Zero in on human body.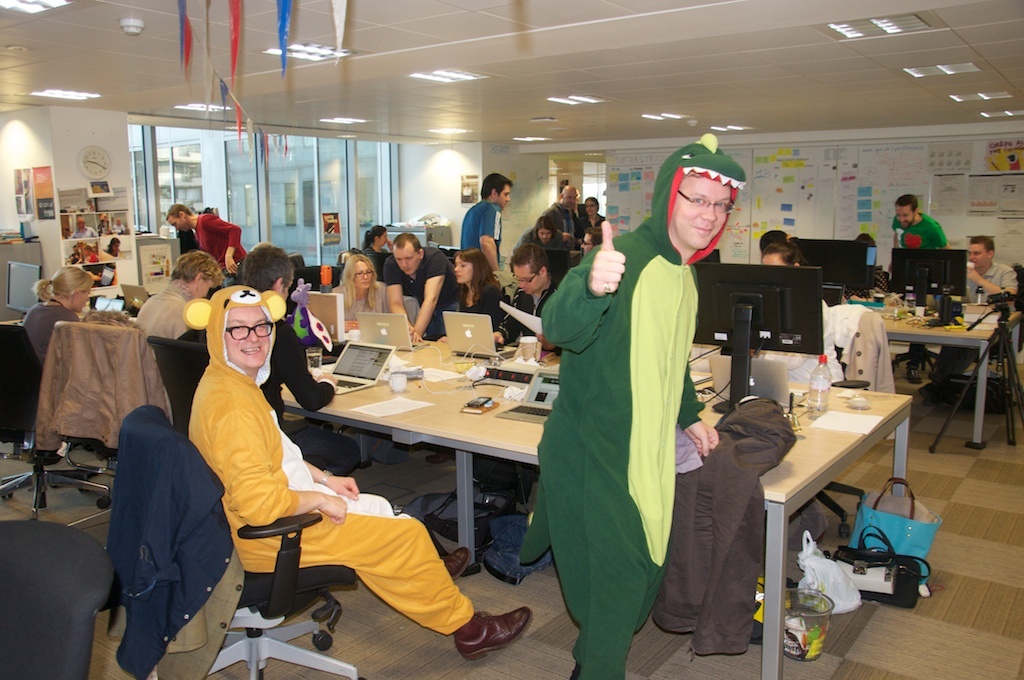
Zeroed in: region(382, 231, 457, 339).
